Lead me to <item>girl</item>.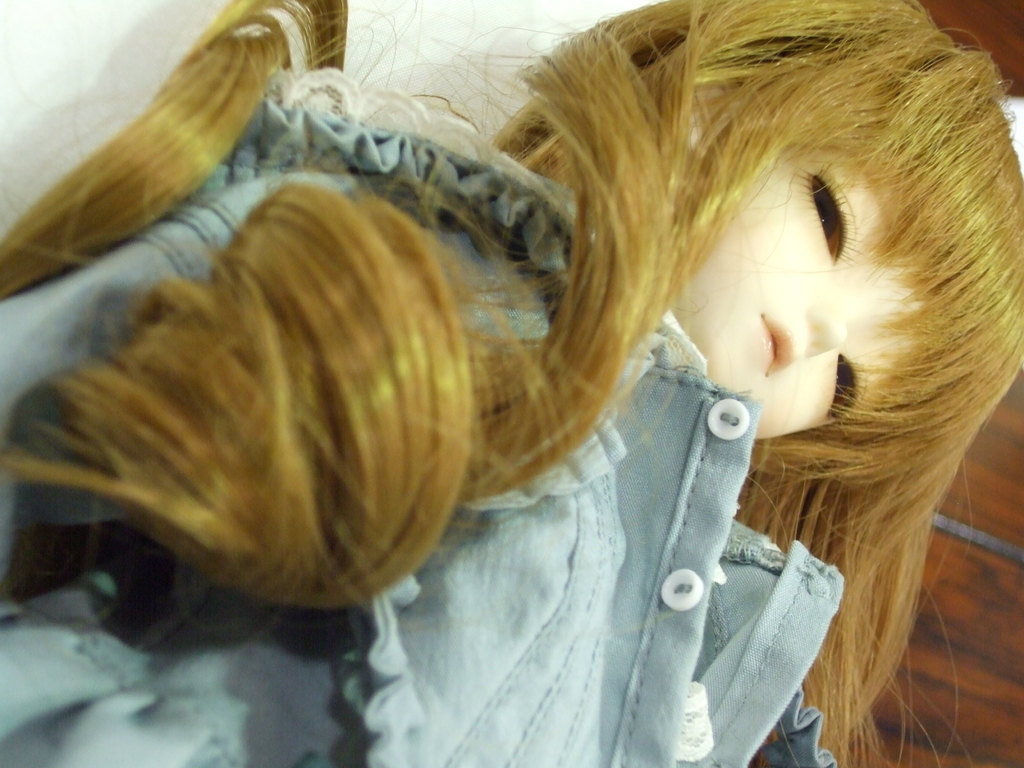
Lead to detection(0, 0, 1023, 767).
